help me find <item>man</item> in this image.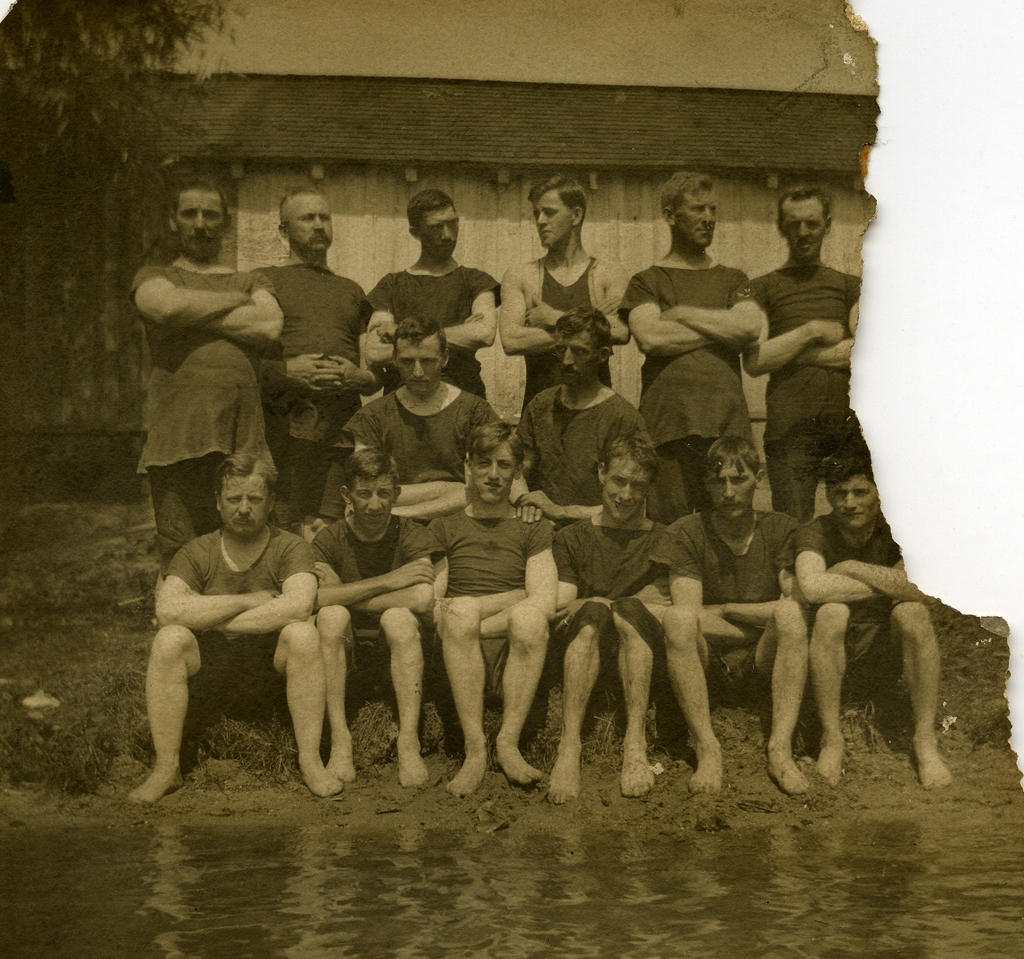
Found it: <box>792,450,963,793</box>.
